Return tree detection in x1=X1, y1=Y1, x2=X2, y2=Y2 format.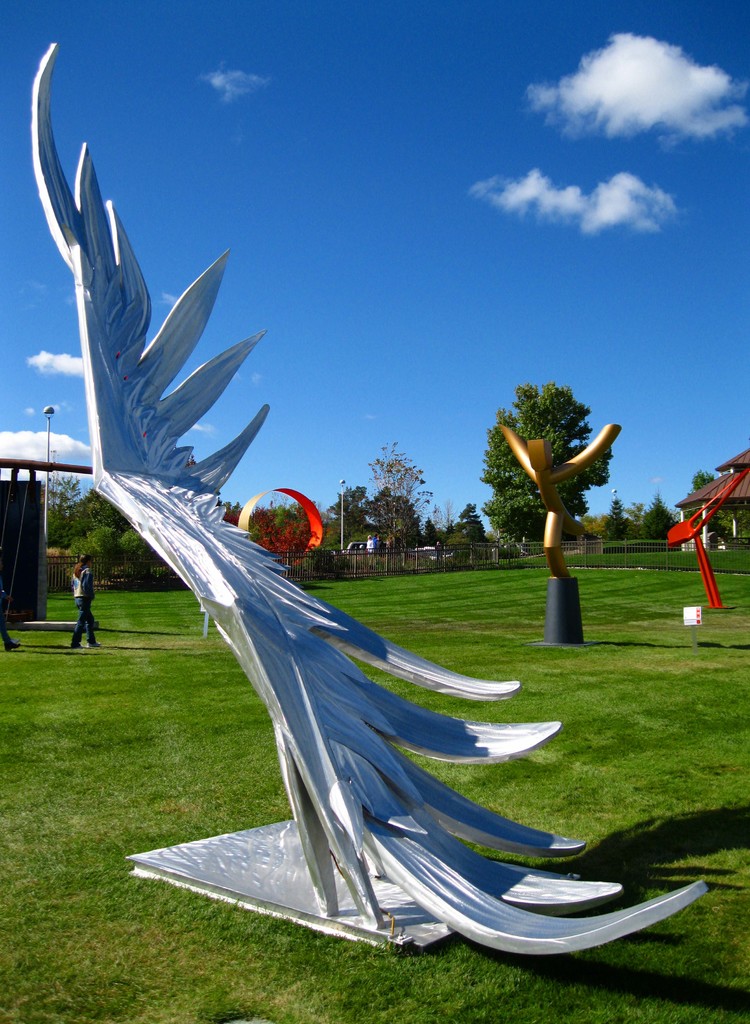
x1=35, y1=468, x2=79, y2=547.
